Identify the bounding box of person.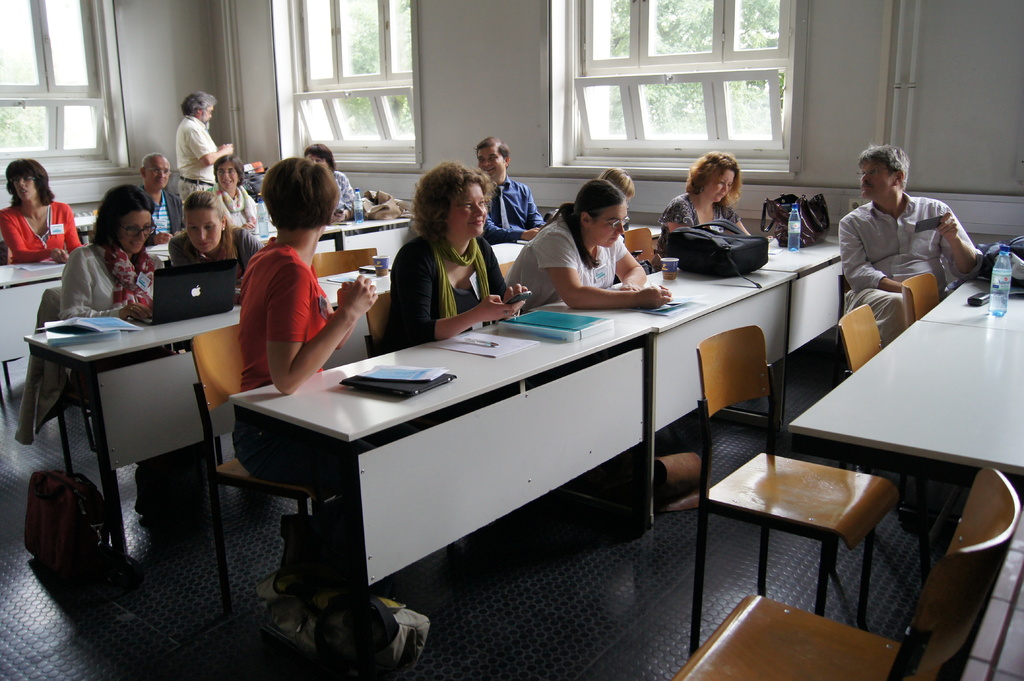
(left=0, top=163, right=84, bottom=260).
